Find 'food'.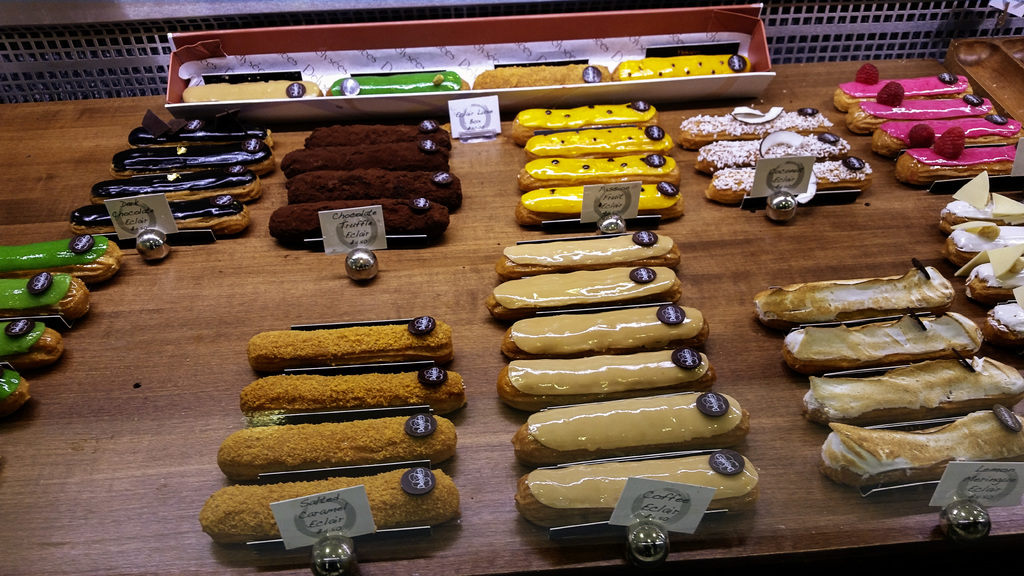
<box>0,52,1023,548</box>.
